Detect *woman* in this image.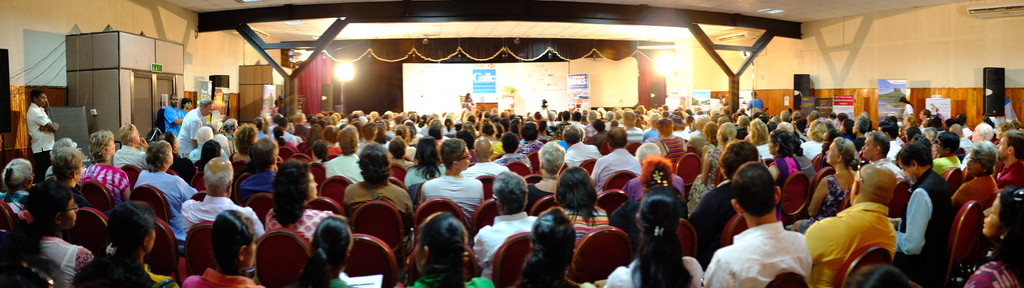
Detection: bbox=[745, 119, 769, 163].
